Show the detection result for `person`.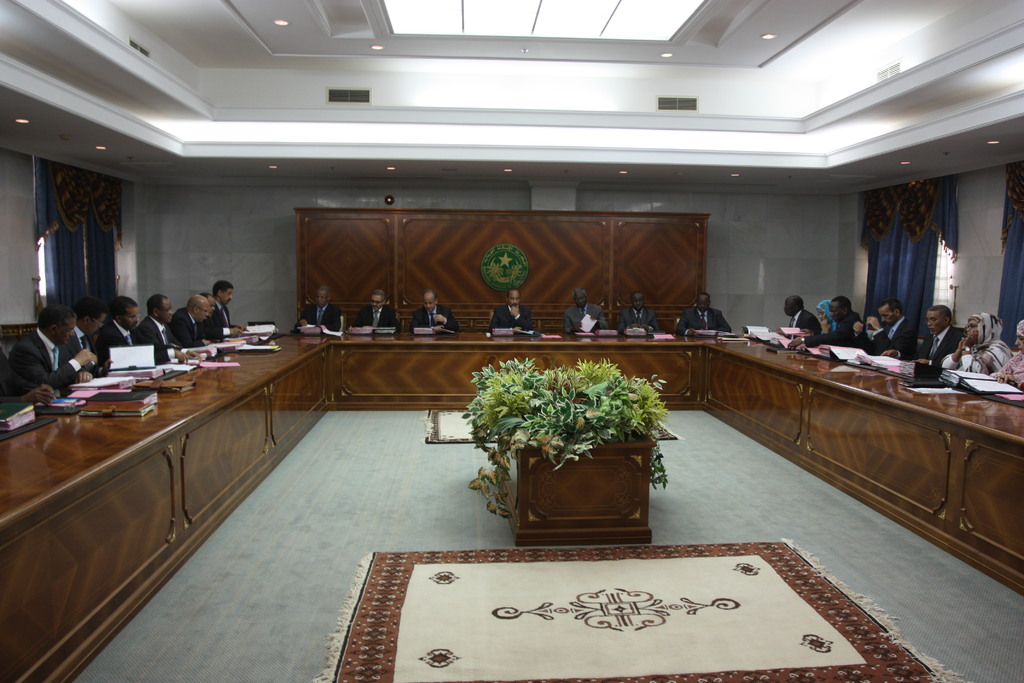
781:292:825:334.
